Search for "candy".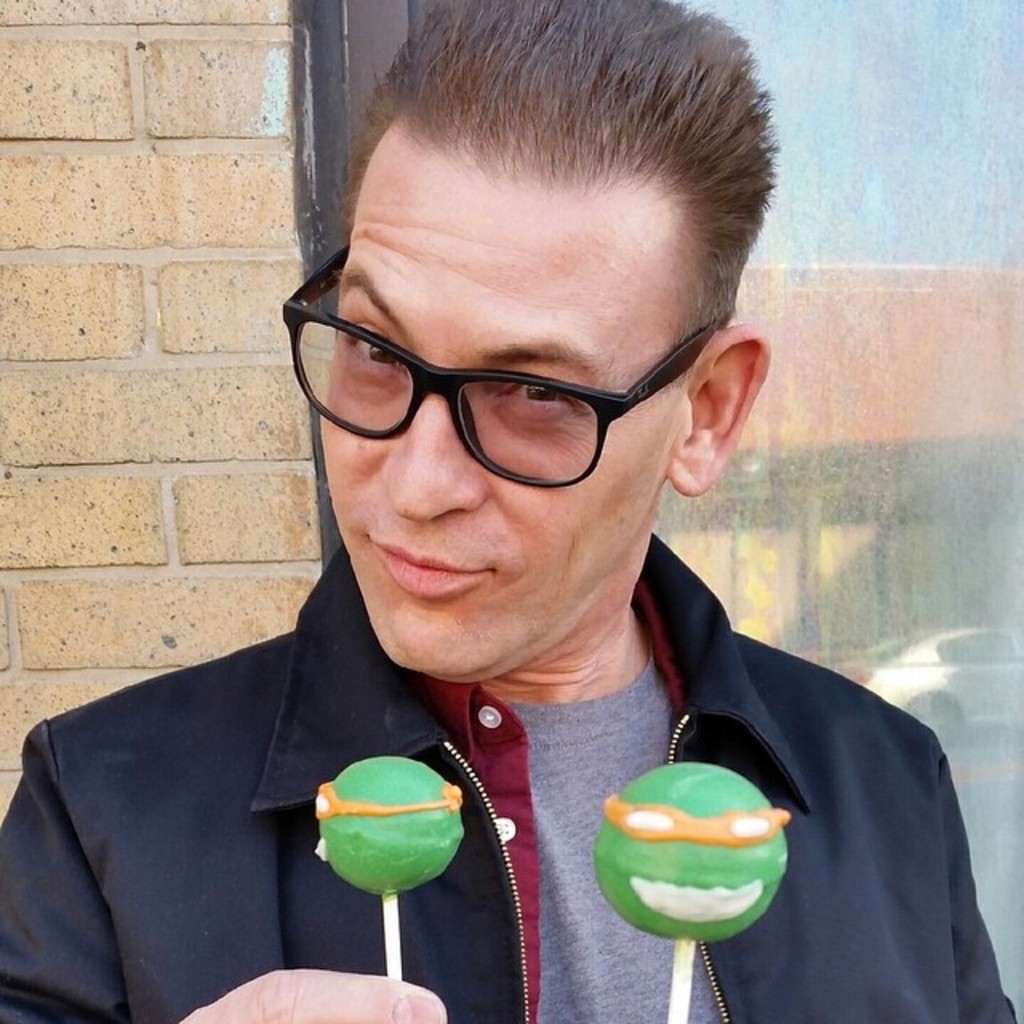
Found at (317, 755, 467, 893).
